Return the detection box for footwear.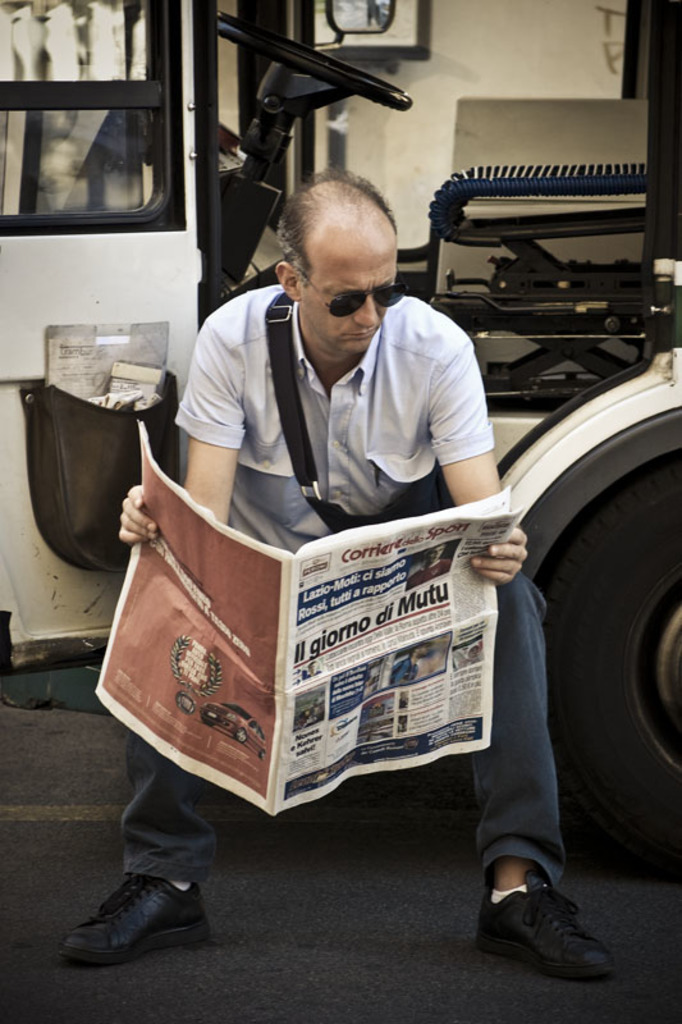
60, 870, 226, 960.
